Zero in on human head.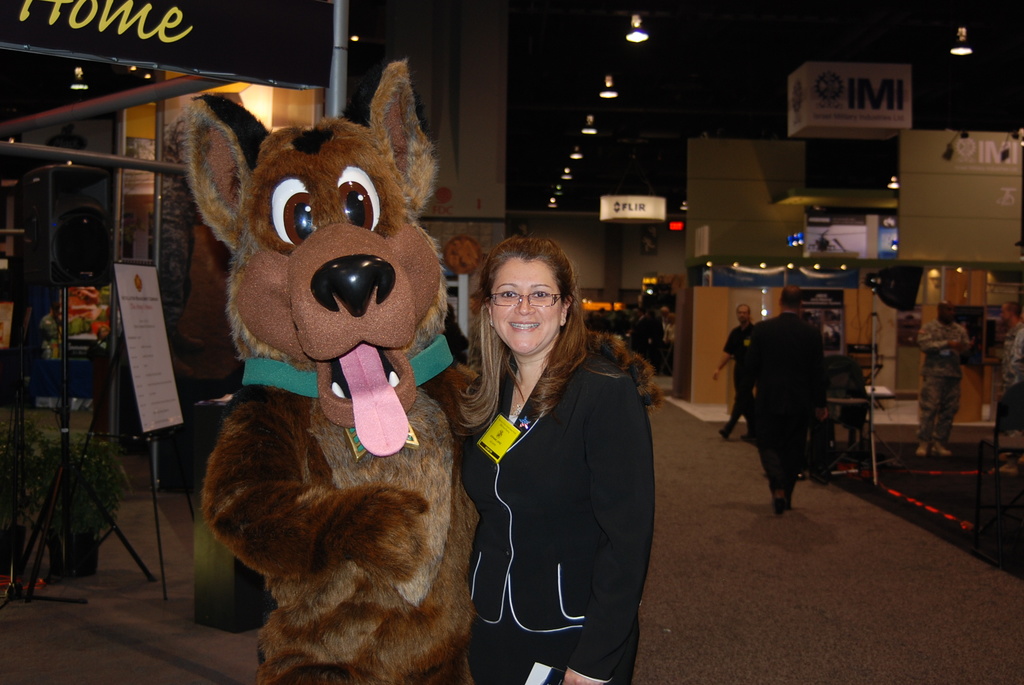
Zeroed in: 779, 283, 797, 309.
